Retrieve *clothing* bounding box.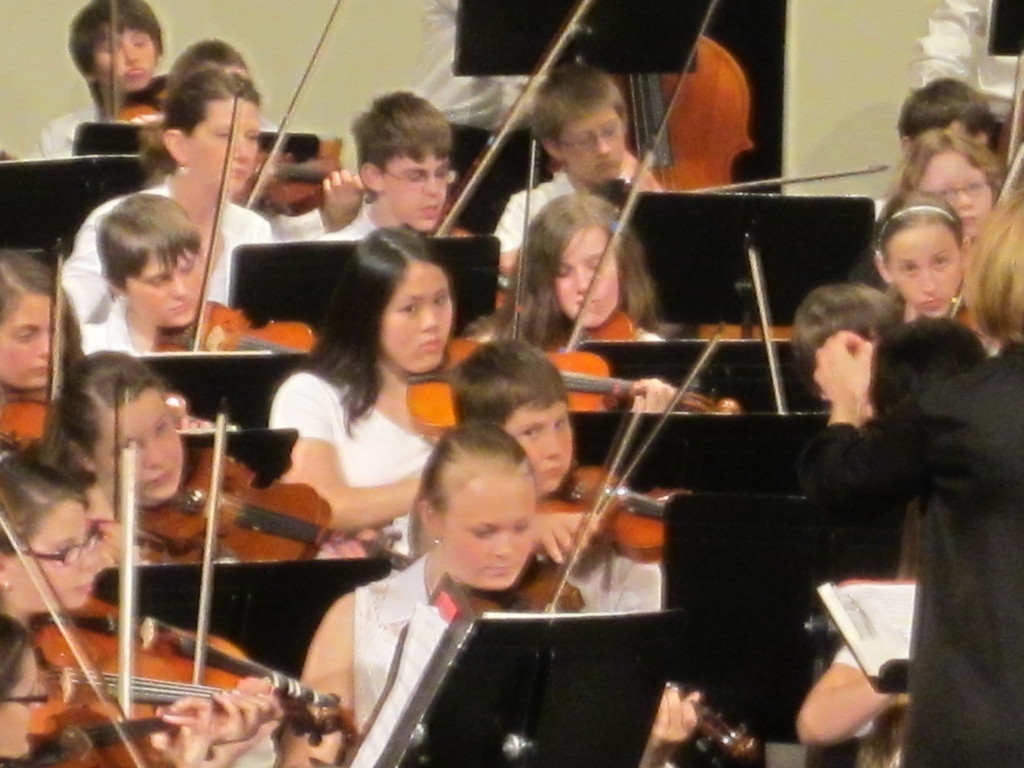
Bounding box: region(870, 193, 895, 221).
